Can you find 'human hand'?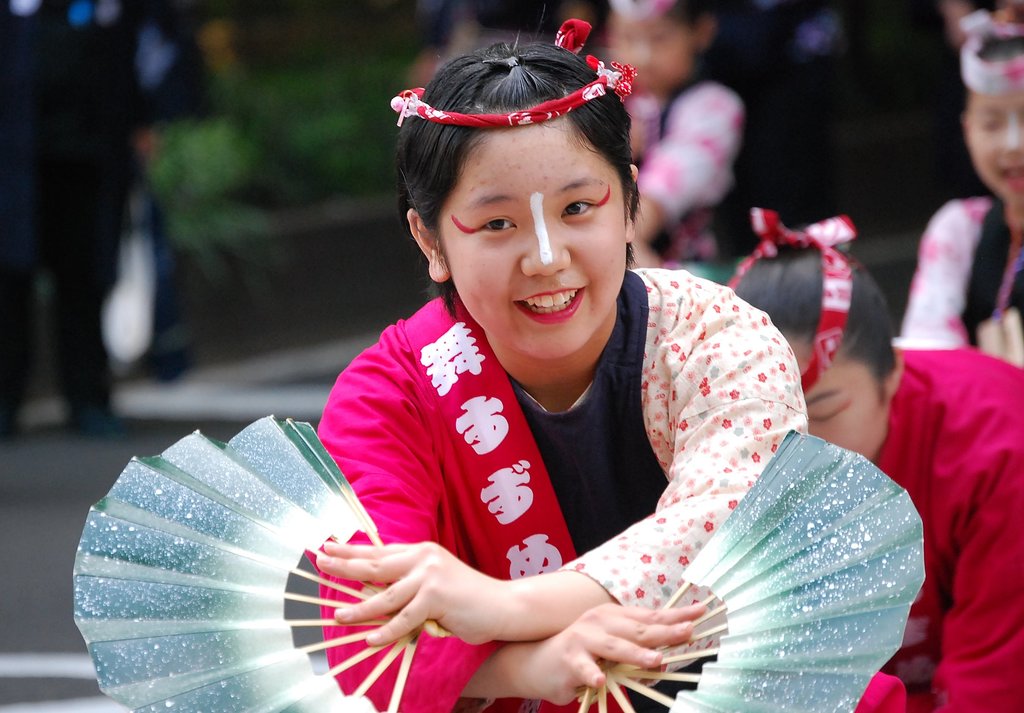
Yes, bounding box: {"left": 628, "top": 236, "right": 660, "bottom": 268}.
